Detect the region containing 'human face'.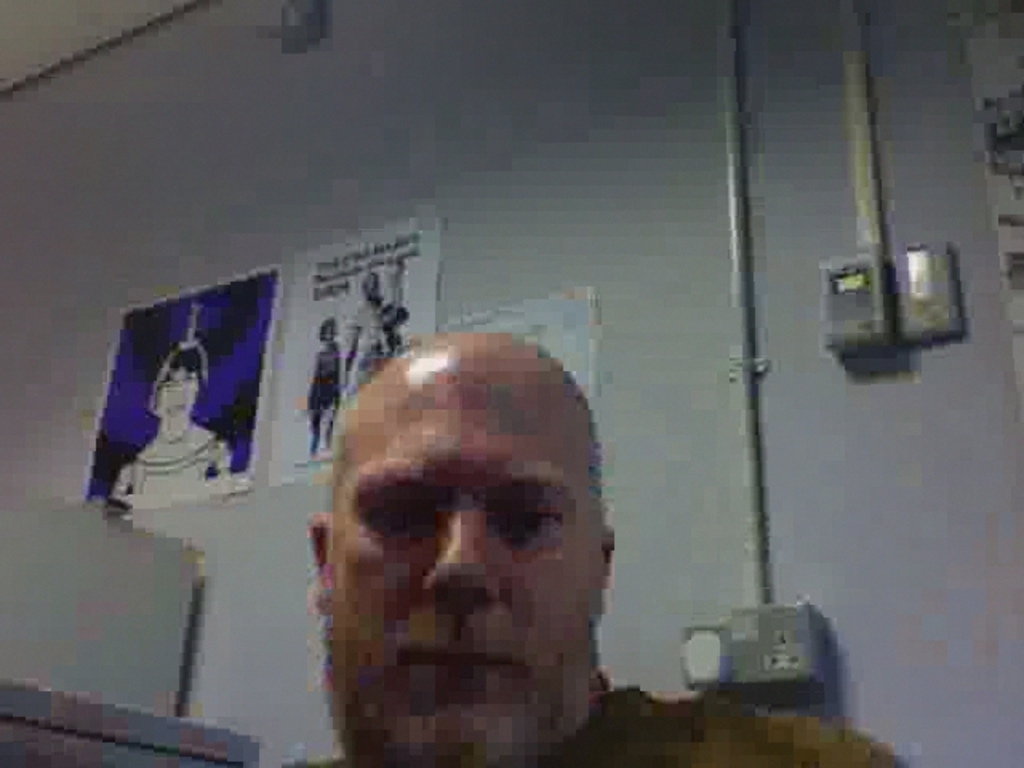
locate(160, 363, 198, 418).
